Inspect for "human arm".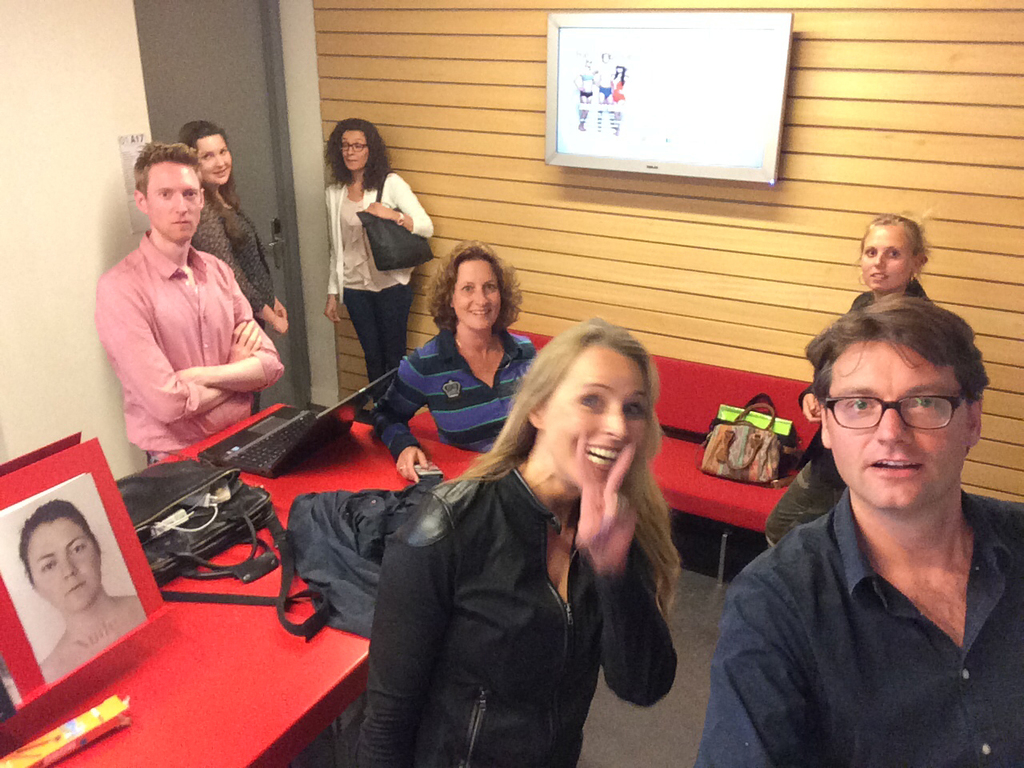
Inspection: [322, 188, 347, 326].
